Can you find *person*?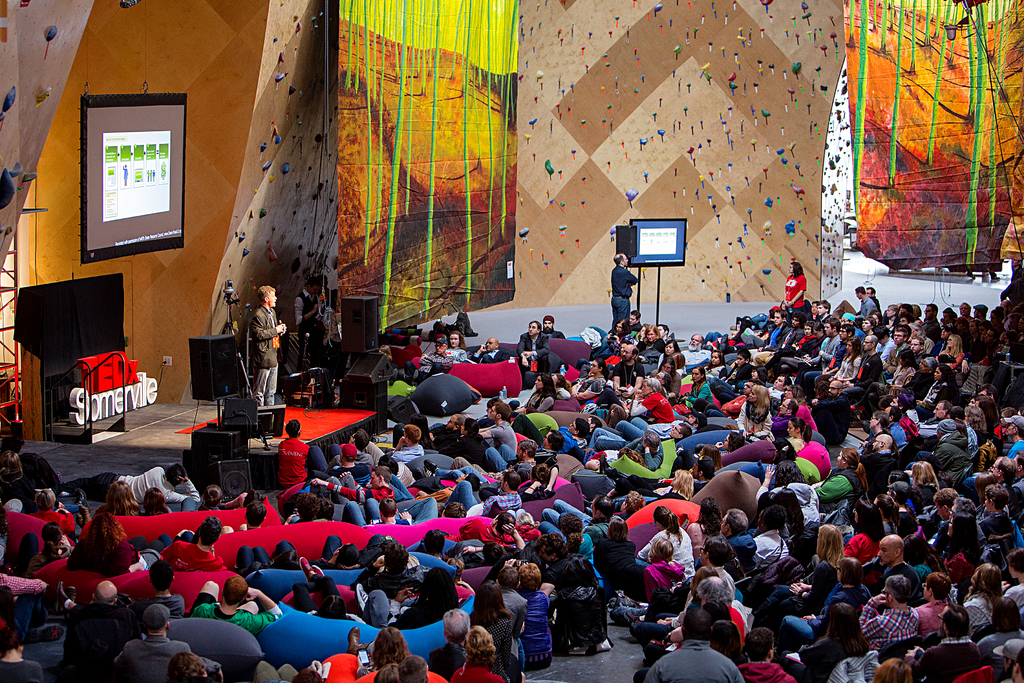
Yes, bounding box: 291,270,332,370.
